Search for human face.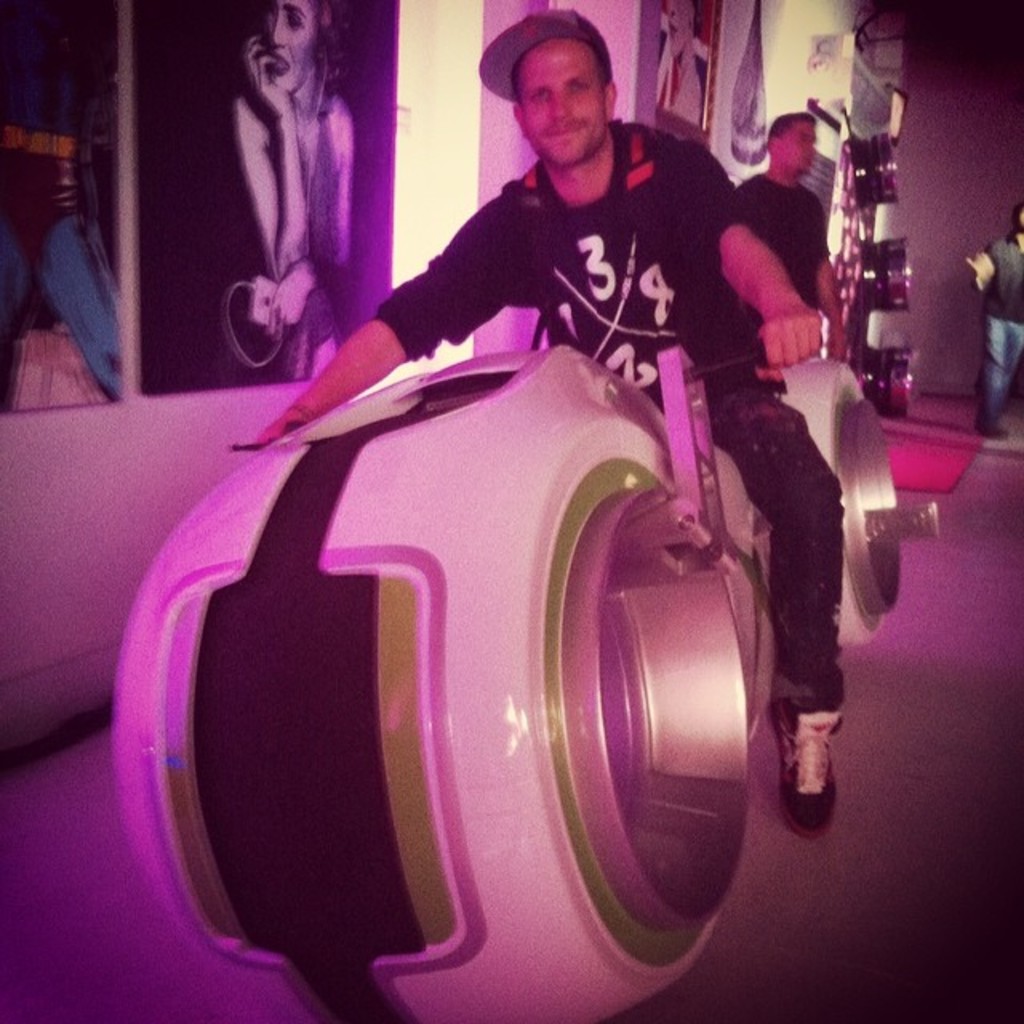
Found at (267, 0, 317, 94).
